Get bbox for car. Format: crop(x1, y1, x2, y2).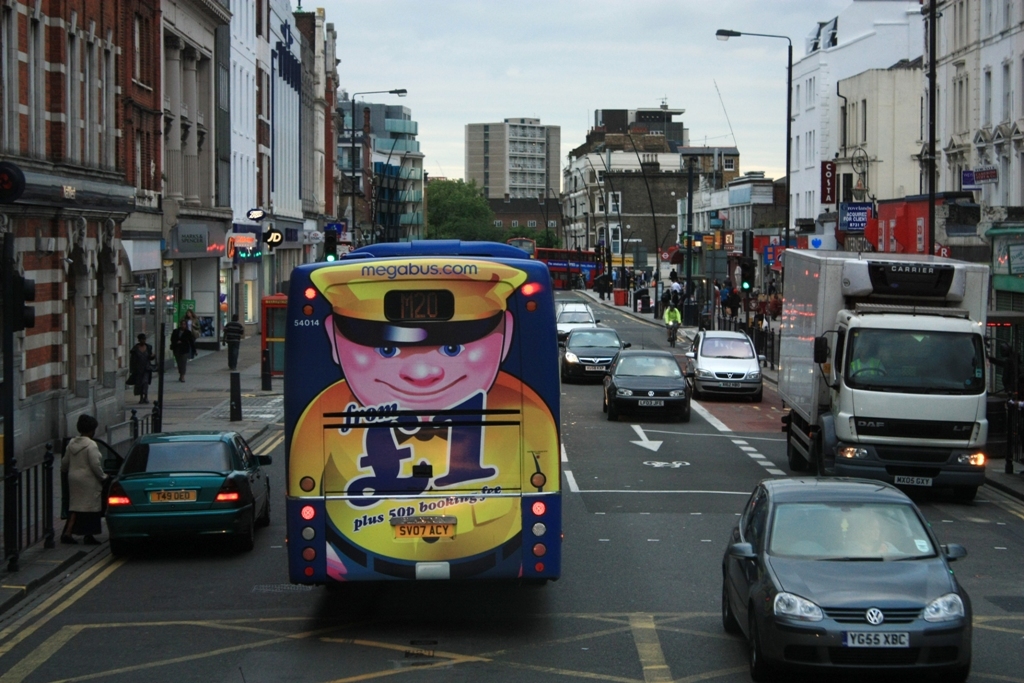
crop(727, 470, 981, 680).
